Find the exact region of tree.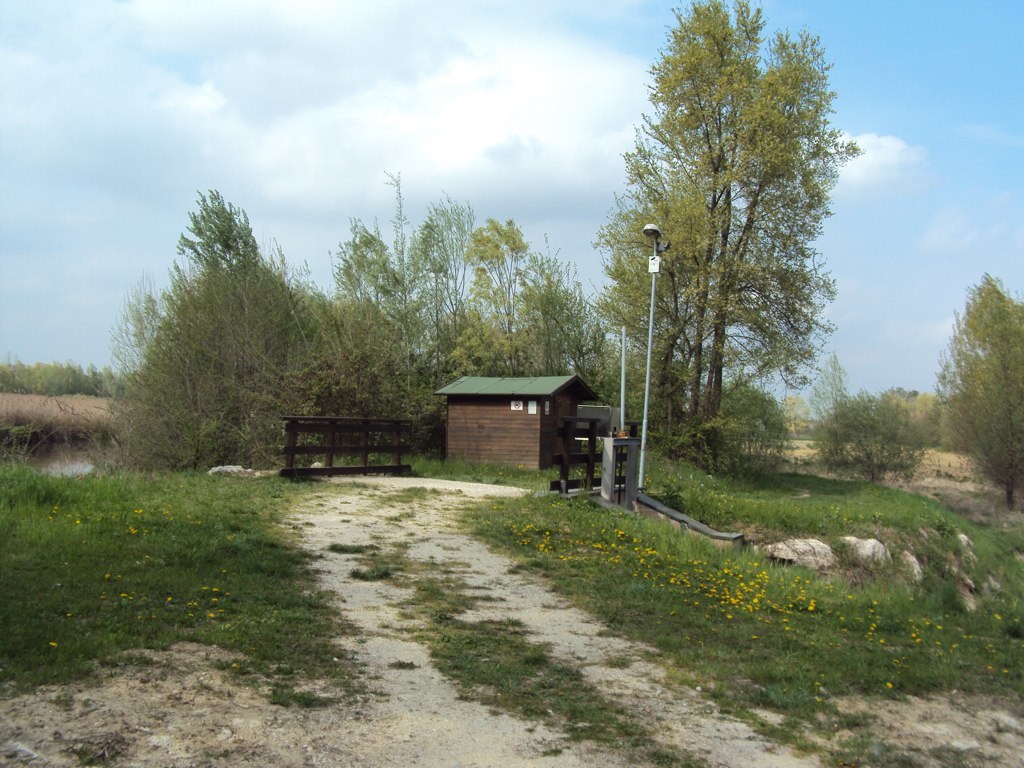
Exact region: [456,216,591,379].
